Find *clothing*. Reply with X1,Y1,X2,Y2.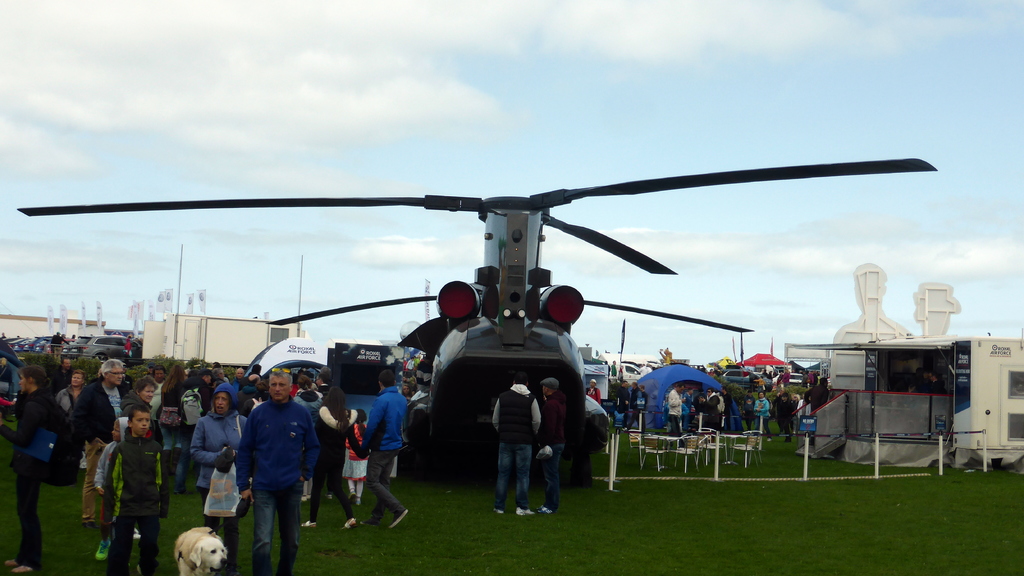
489,381,543,508.
